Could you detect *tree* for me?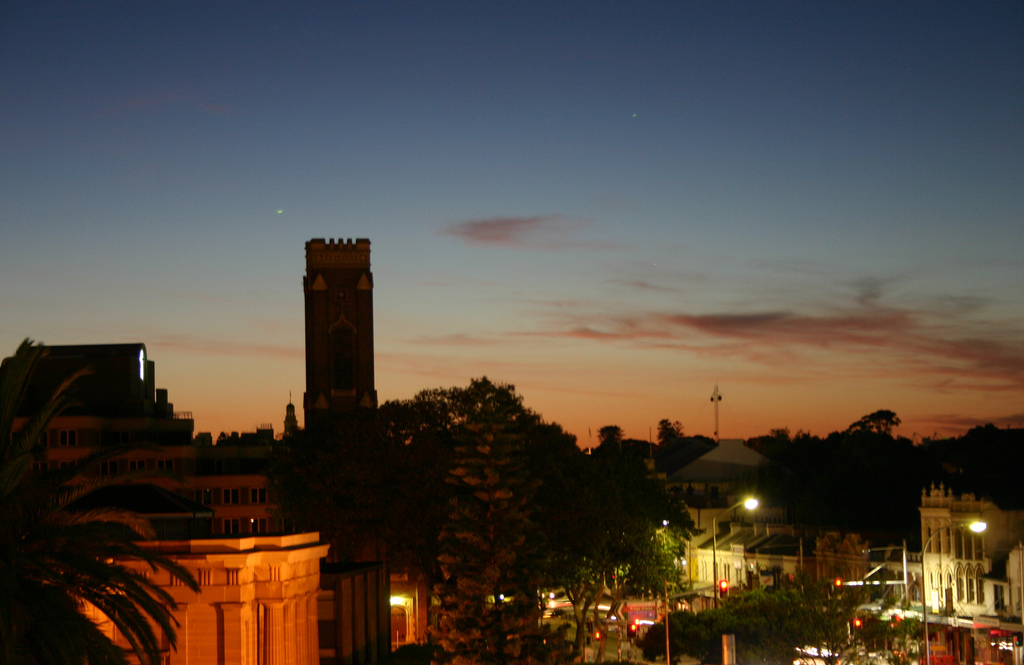
Detection result: {"x1": 656, "y1": 415, "x2": 676, "y2": 447}.
